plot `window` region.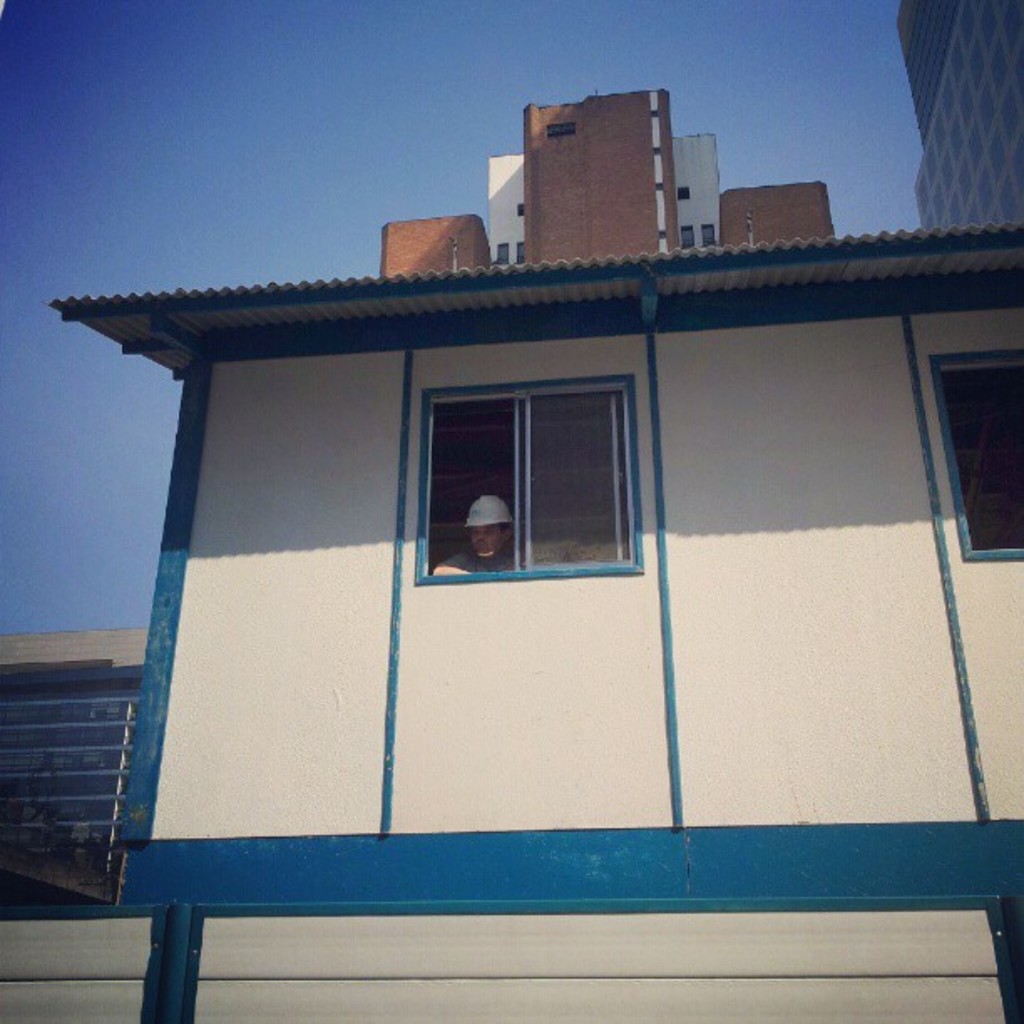
Plotted at locate(651, 182, 663, 191).
